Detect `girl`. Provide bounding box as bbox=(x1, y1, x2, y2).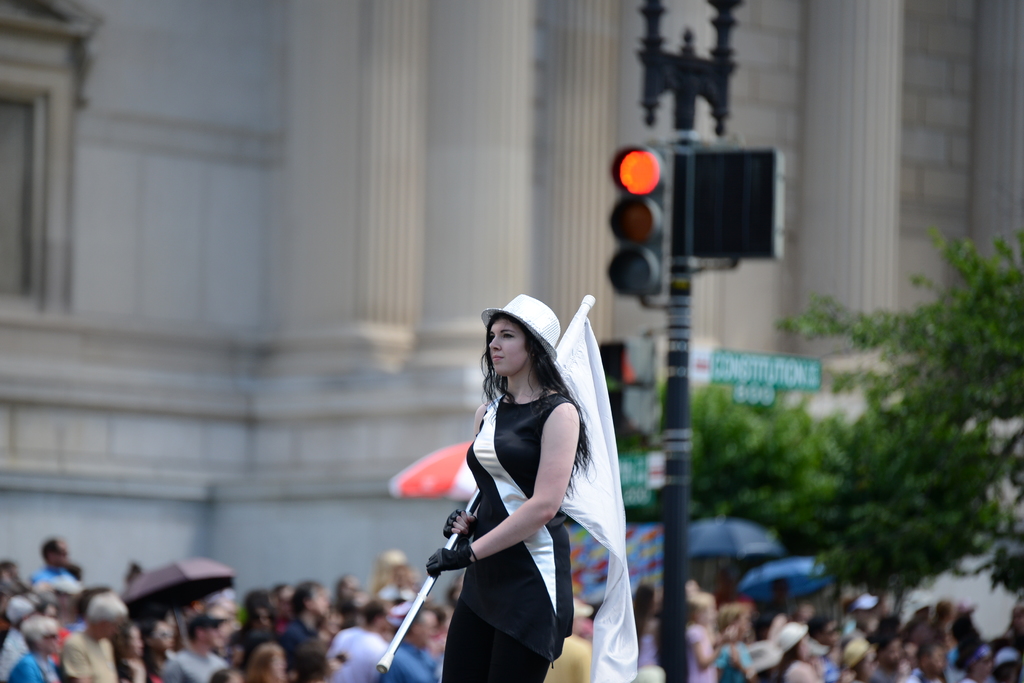
bbox=(33, 615, 67, 682).
